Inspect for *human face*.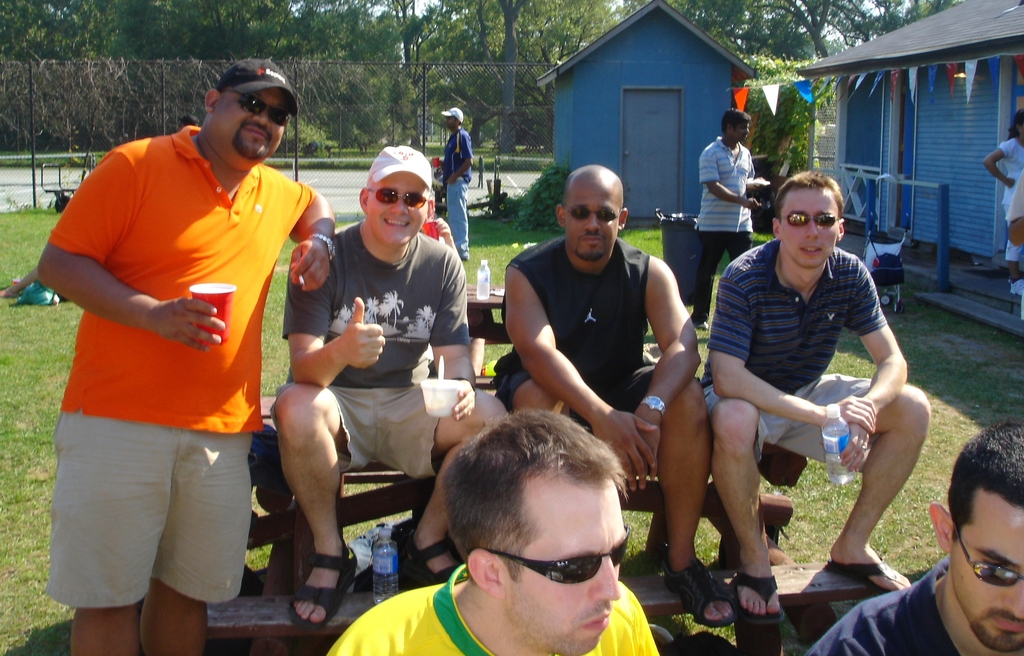
Inspection: 211, 85, 286, 158.
